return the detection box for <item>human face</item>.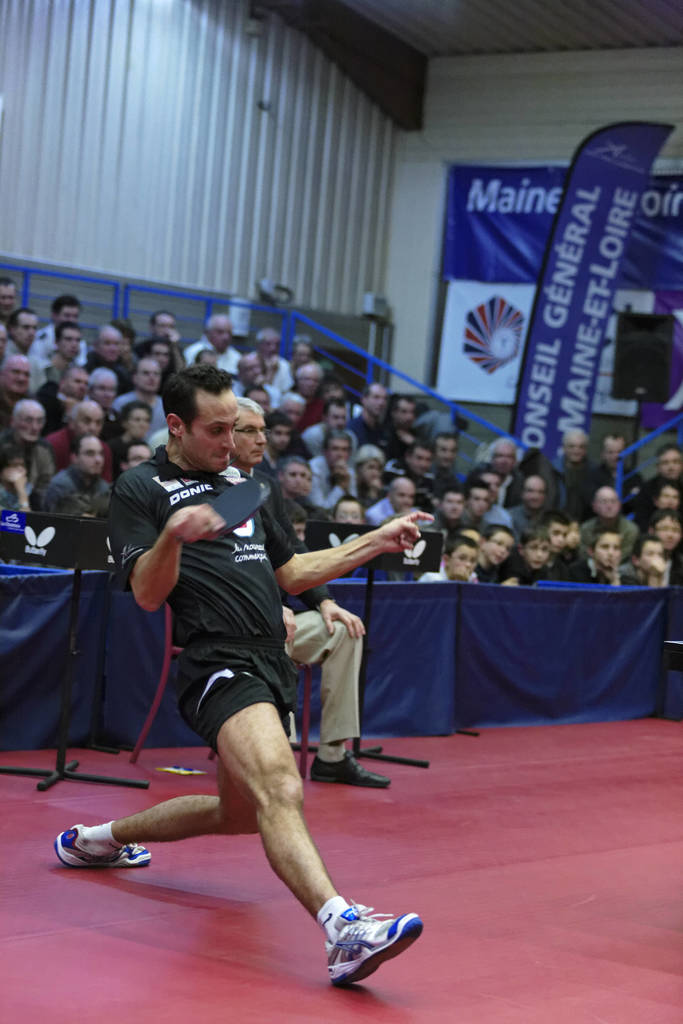
{"x1": 365, "y1": 452, "x2": 386, "y2": 491}.
